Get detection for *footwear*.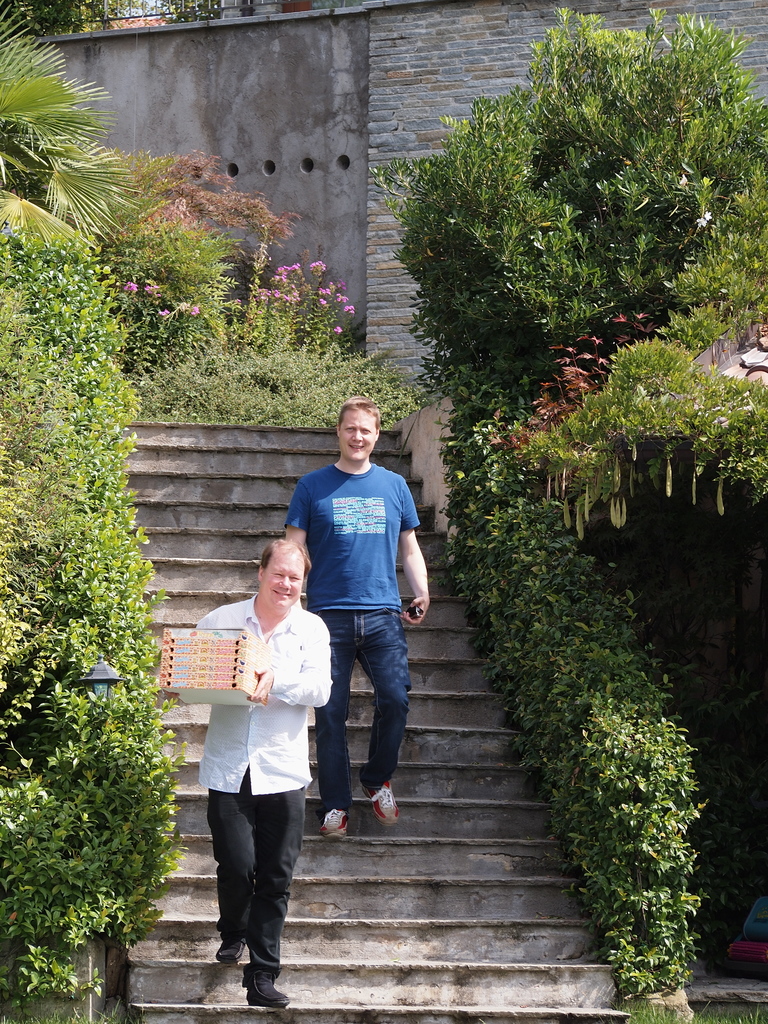
Detection: [214, 940, 248, 964].
